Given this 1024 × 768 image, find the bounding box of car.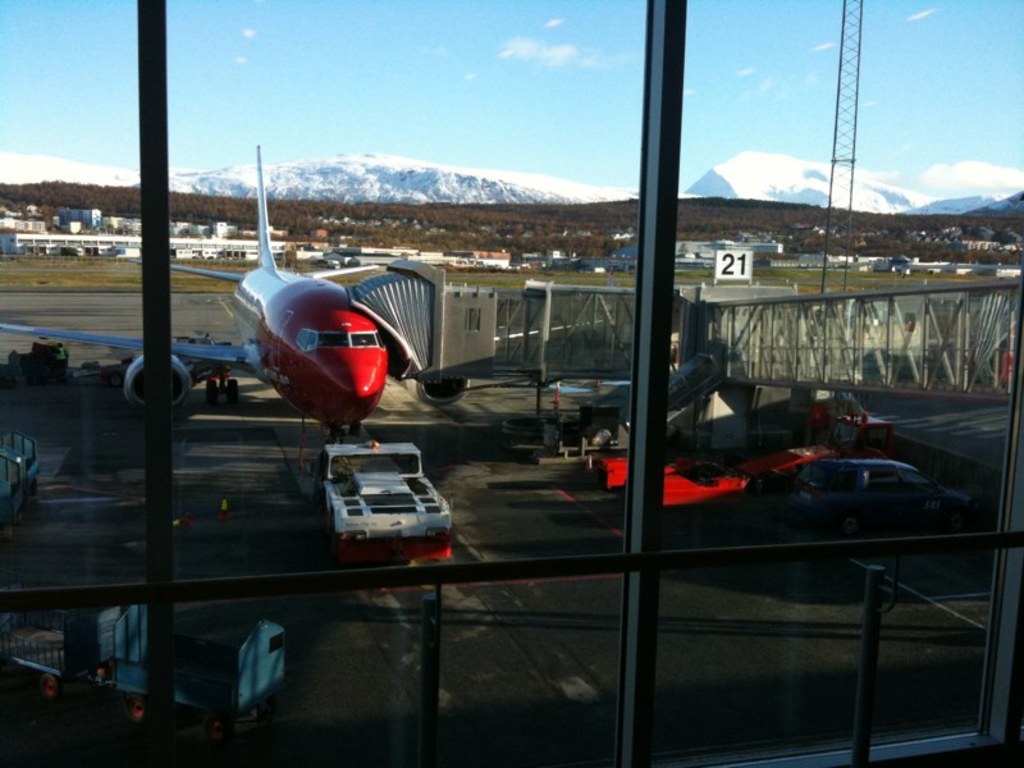
(778,457,983,539).
